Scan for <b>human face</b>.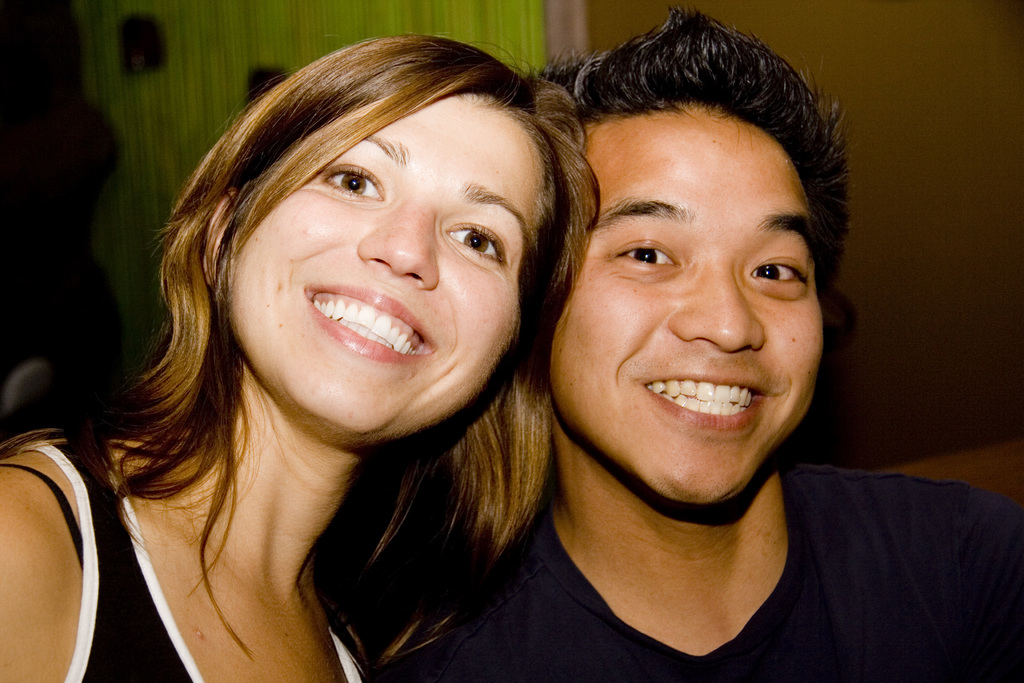
Scan result: 552/108/824/503.
